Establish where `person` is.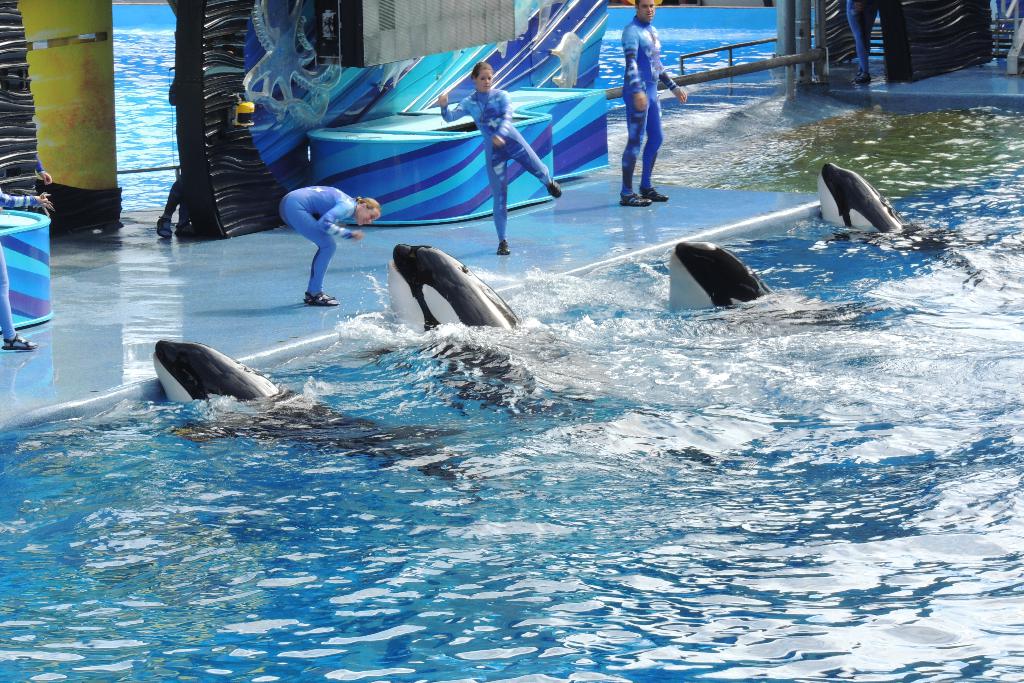
Established at box=[610, 7, 684, 211].
